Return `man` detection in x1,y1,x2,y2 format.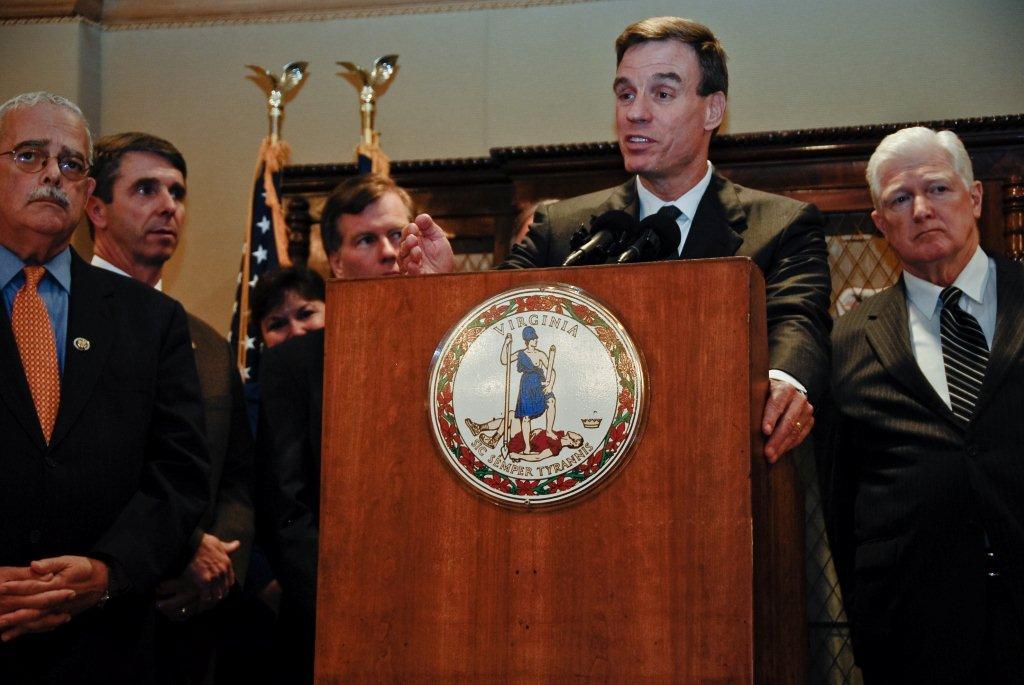
82,132,250,684.
